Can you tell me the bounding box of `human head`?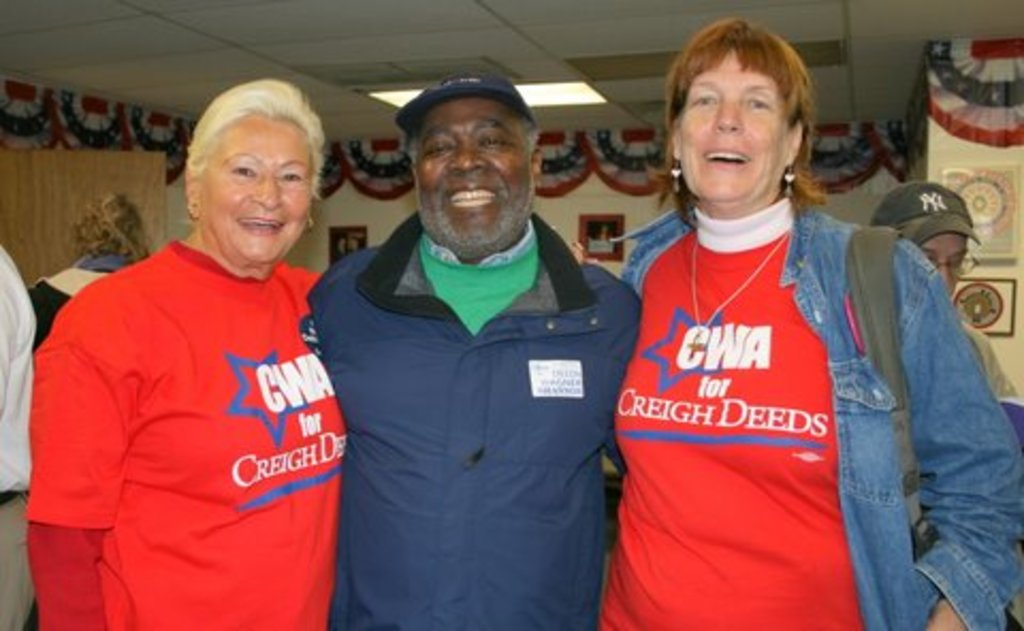
873:179:971:298.
